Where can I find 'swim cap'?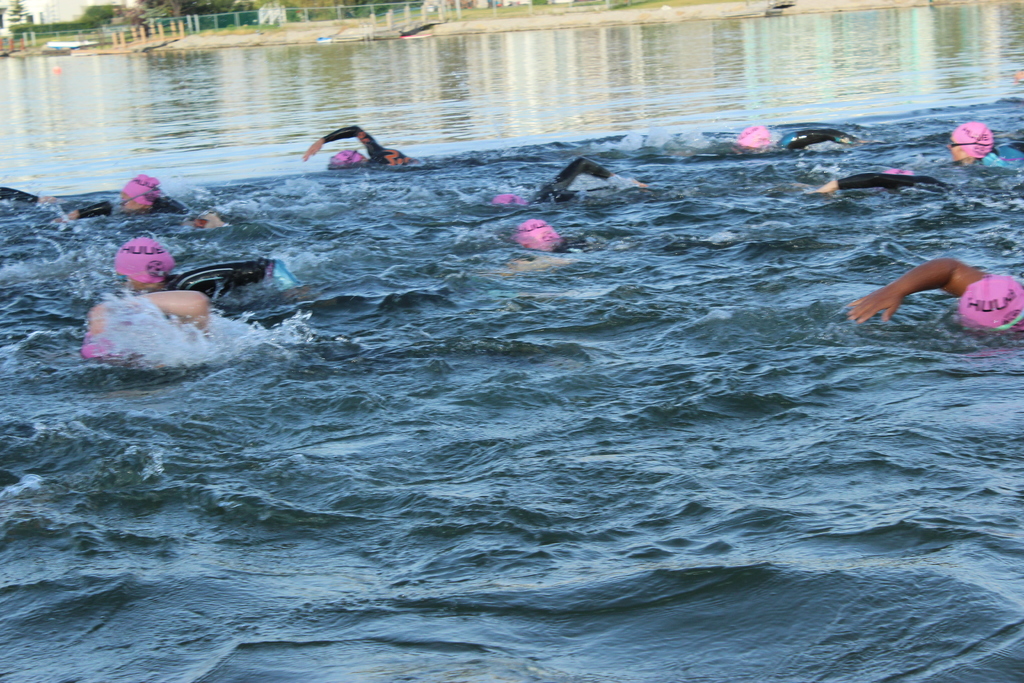
You can find it at pyautogui.locateOnScreen(509, 217, 566, 256).
